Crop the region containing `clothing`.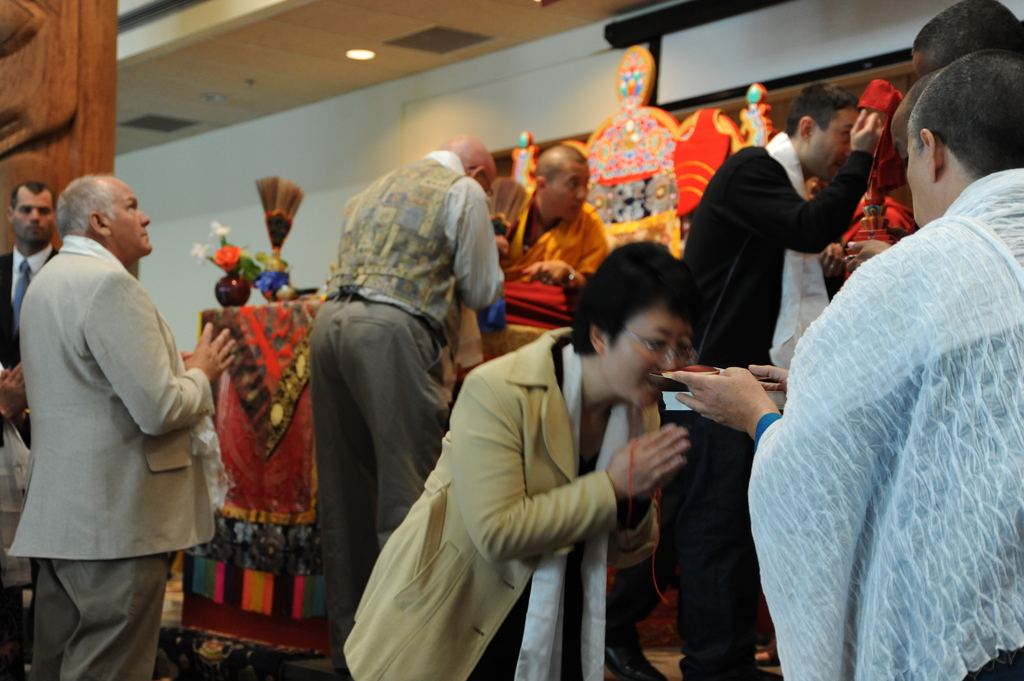
Crop region: x1=3, y1=232, x2=223, y2=680.
